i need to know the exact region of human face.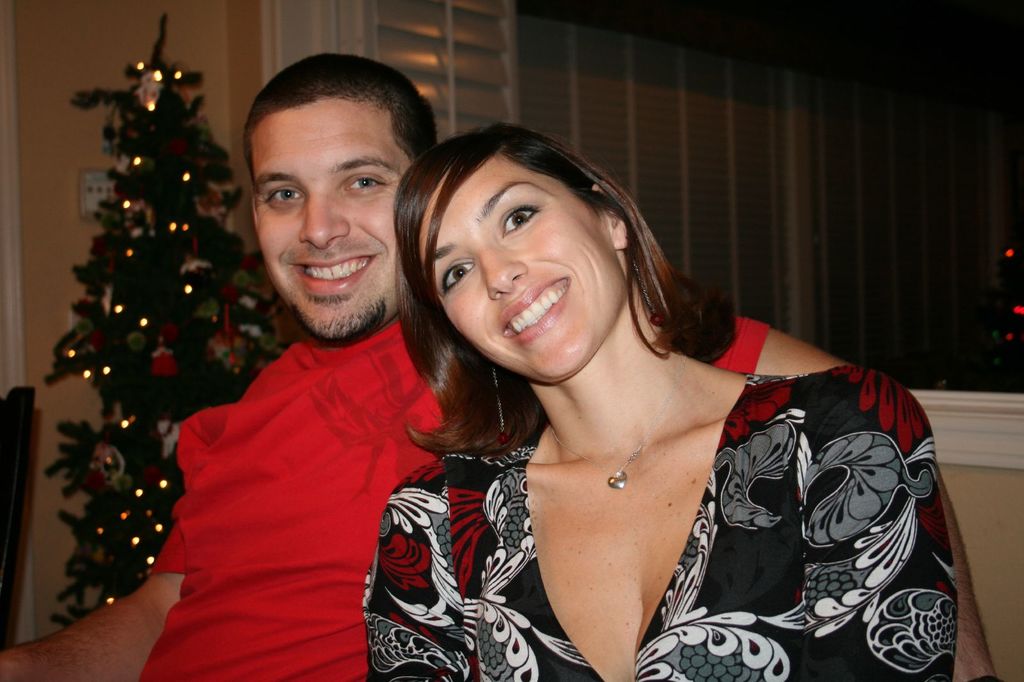
Region: rect(248, 93, 410, 339).
